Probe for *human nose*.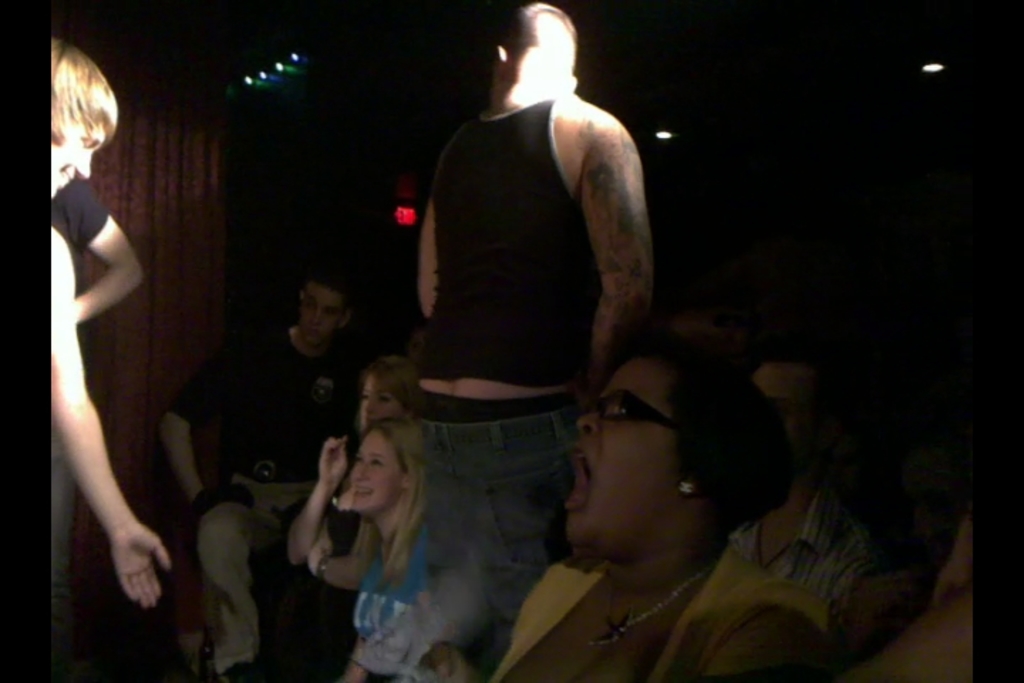
Probe result: [x1=580, y1=411, x2=599, y2=435].
